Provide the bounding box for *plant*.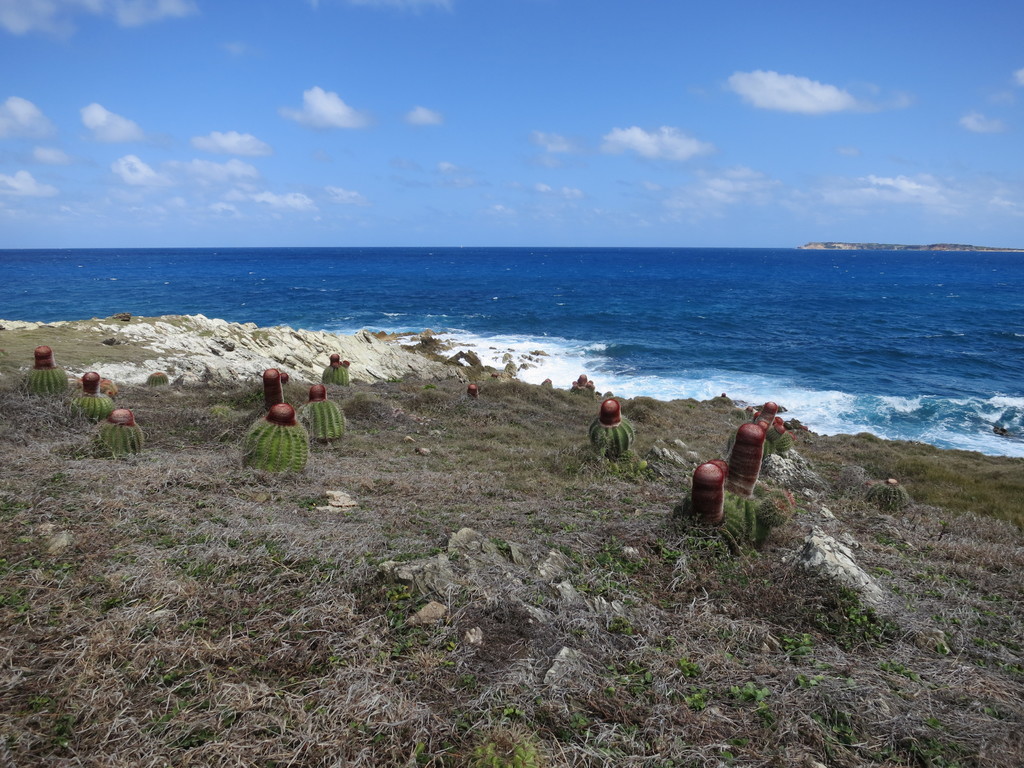
x1=0, y1=289, x2=1023, y2=767.
